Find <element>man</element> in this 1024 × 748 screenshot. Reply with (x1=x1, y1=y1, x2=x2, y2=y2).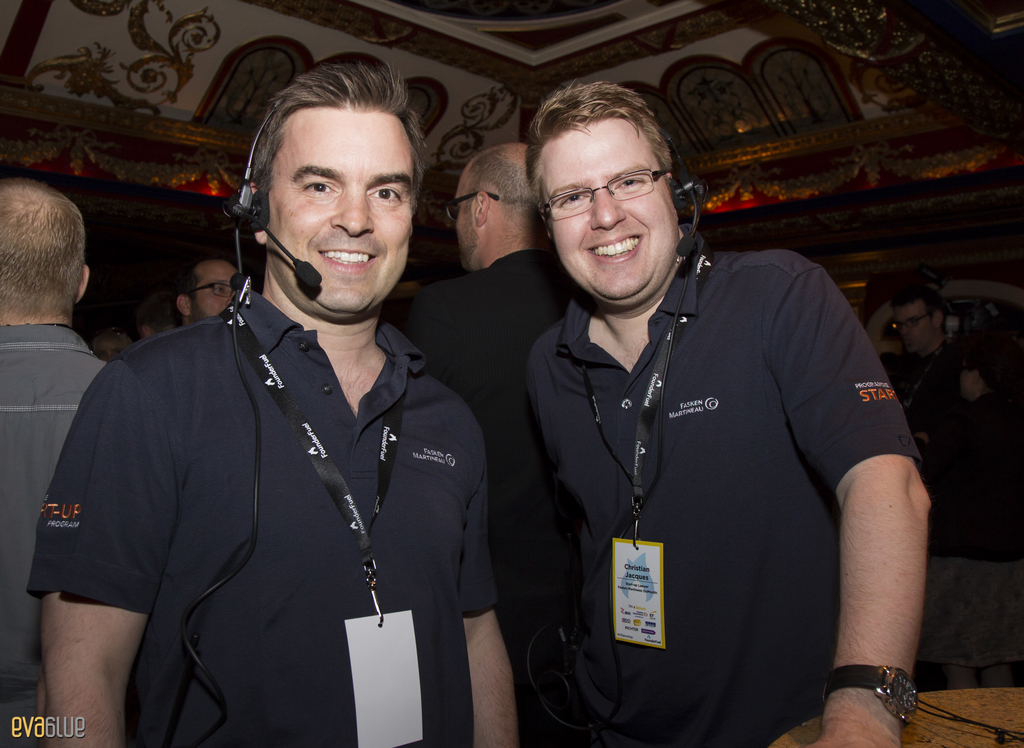
(x1=922, y1=296, x2=1023, y2=686).
